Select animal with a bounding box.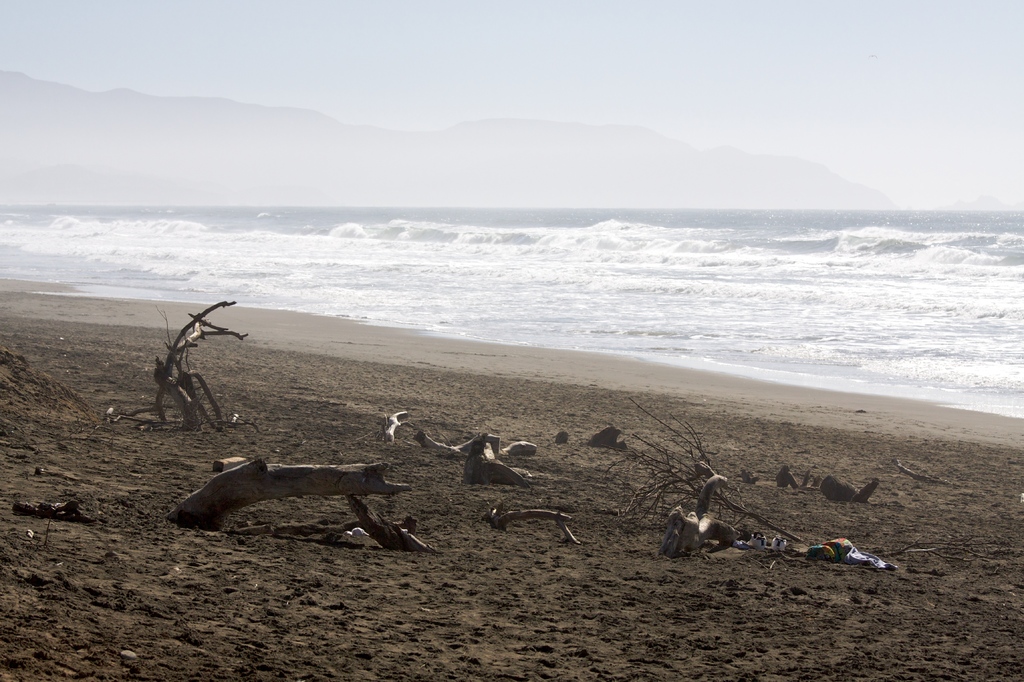
(458,432,516,488).
